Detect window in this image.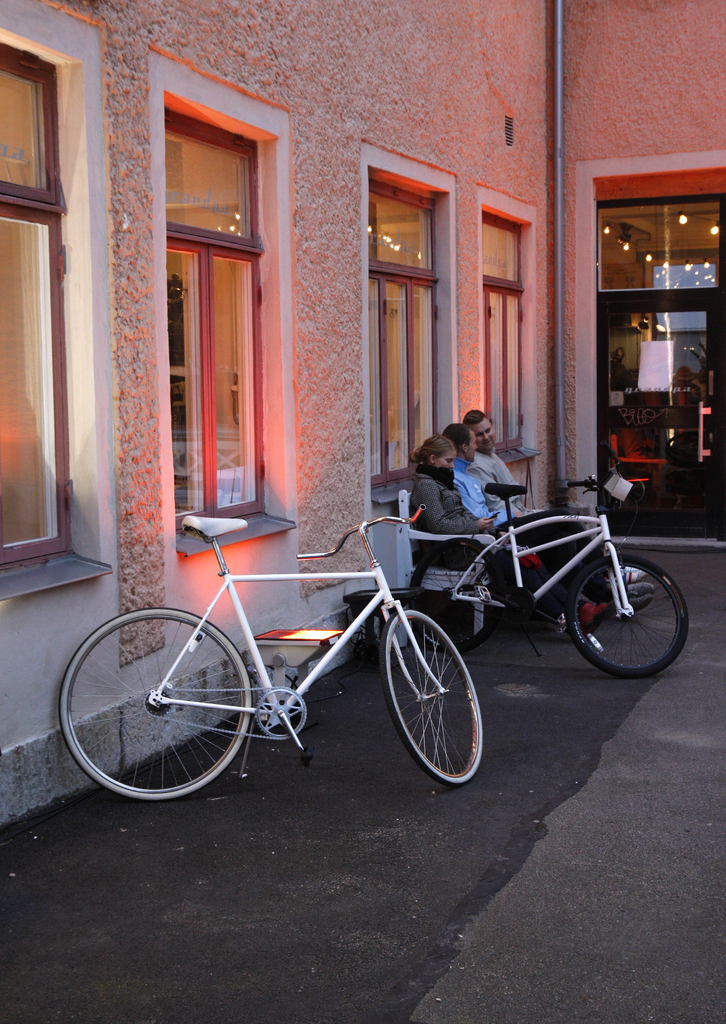
Detection: [x1=0, y1=45, x2=74, y2=572].
